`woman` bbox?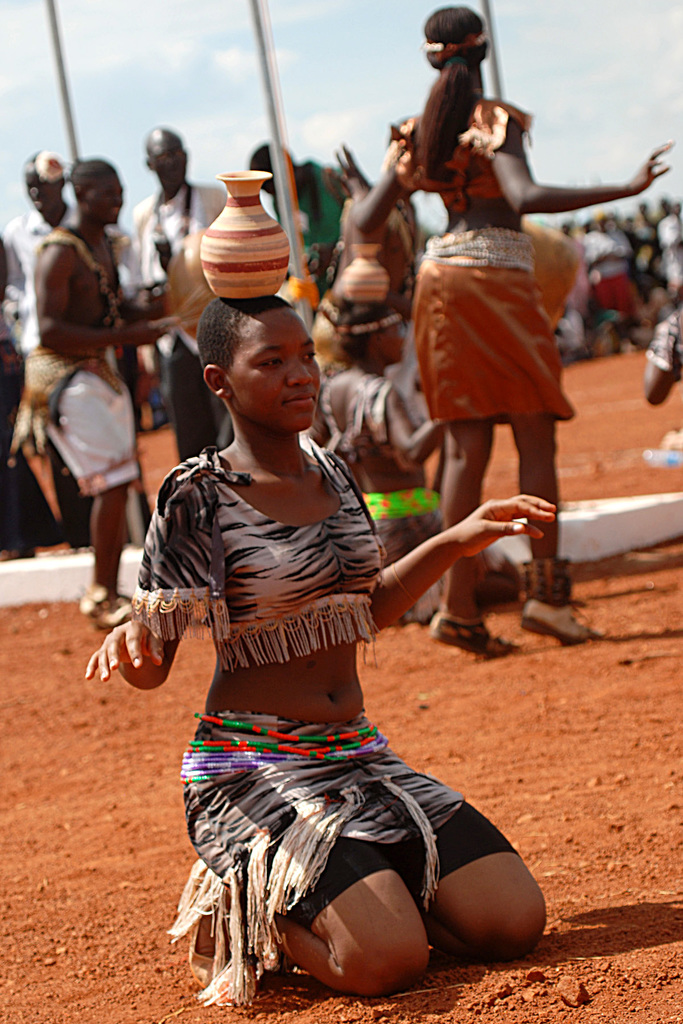
x1=332 y1=10 x2=675 y2=657
